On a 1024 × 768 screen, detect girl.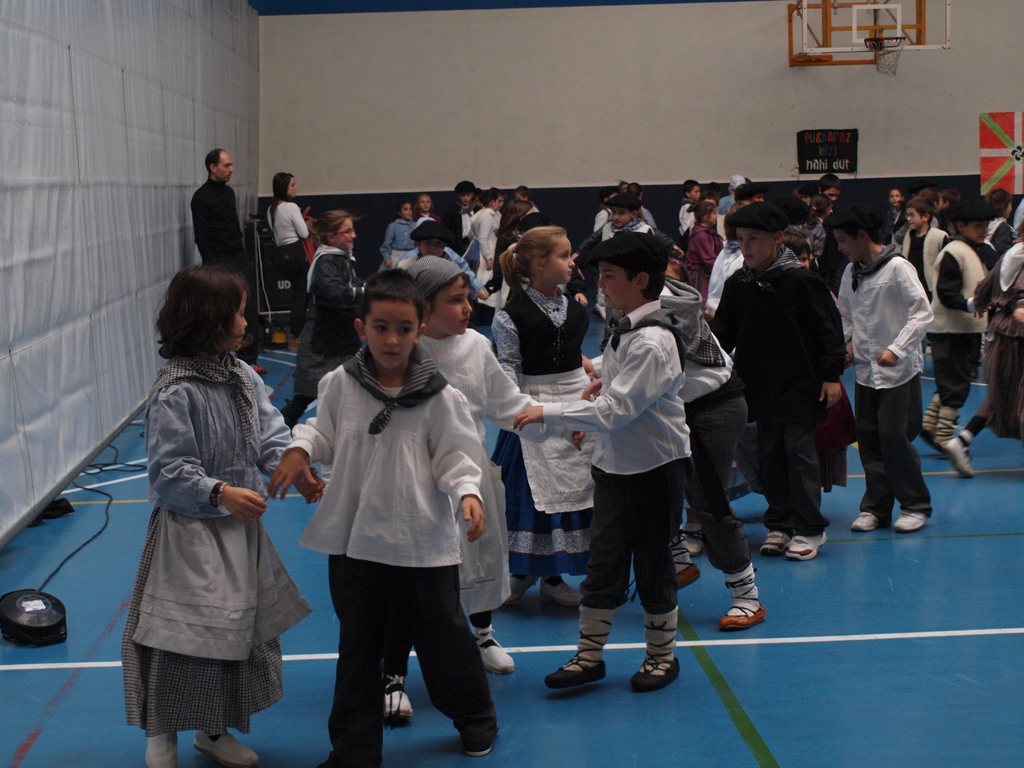
{"x1": 117, "y1": 262, "x2": 324, "y2": 767}.
